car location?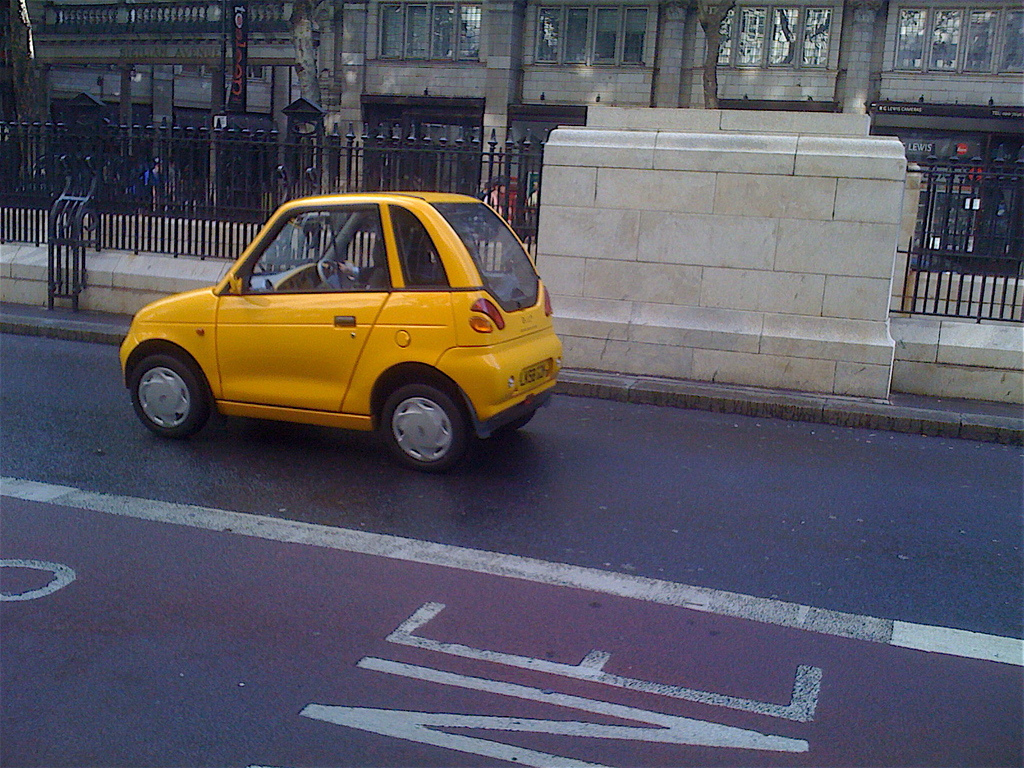
left=119, top=185, right=568, bottom=472
